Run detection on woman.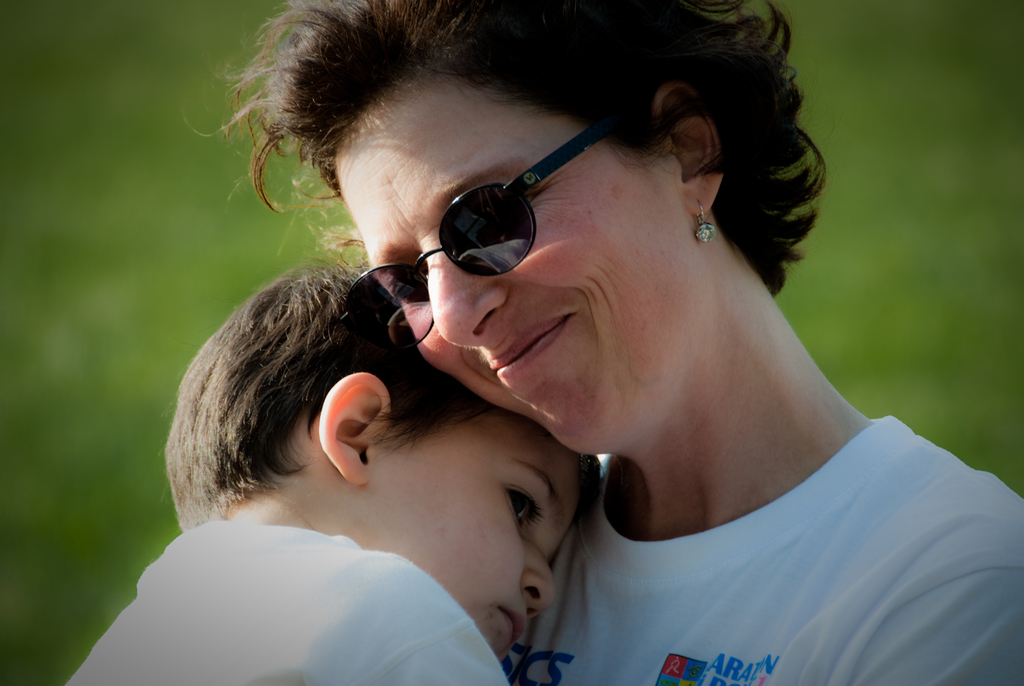
Result: 176:13:966:685.
